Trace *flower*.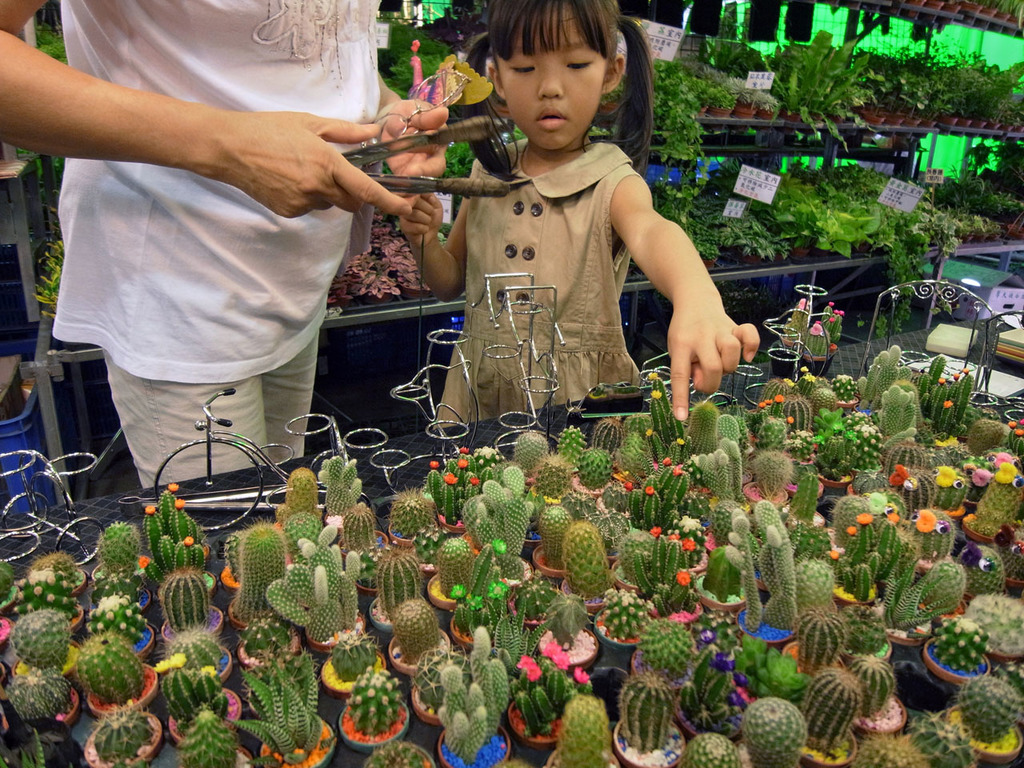
Traced to box=[824, 550, 838, 562].
